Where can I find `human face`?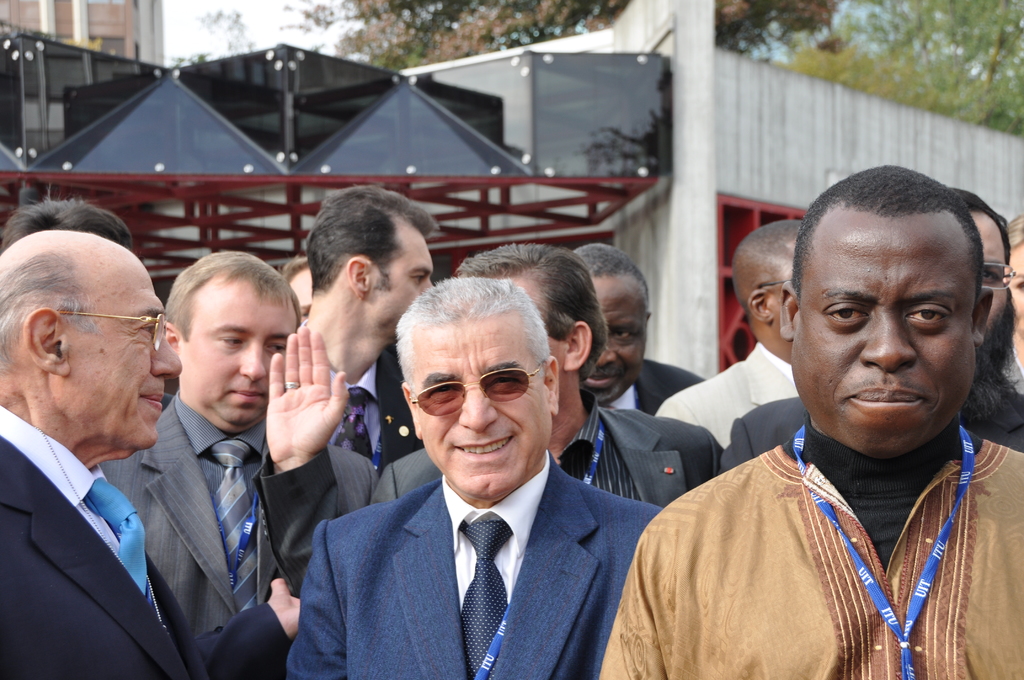
You can find it at box=[407, 316, 550, 495].
